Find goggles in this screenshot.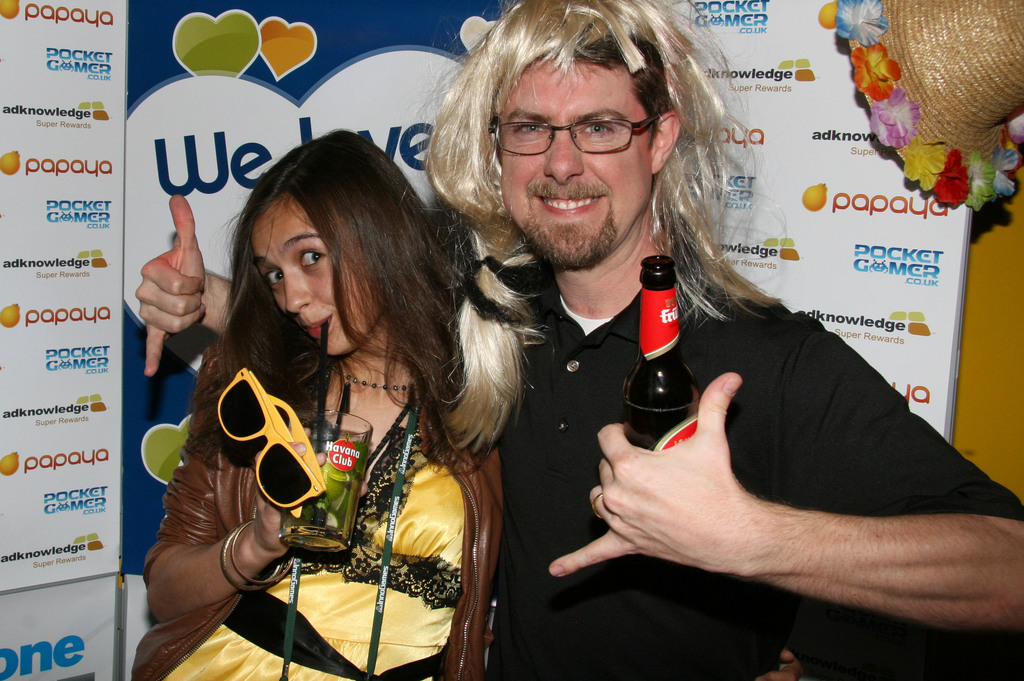
The bounding box for goggles is {"left": 216, "top": 365, "right": 327, "bottom": 511}.
